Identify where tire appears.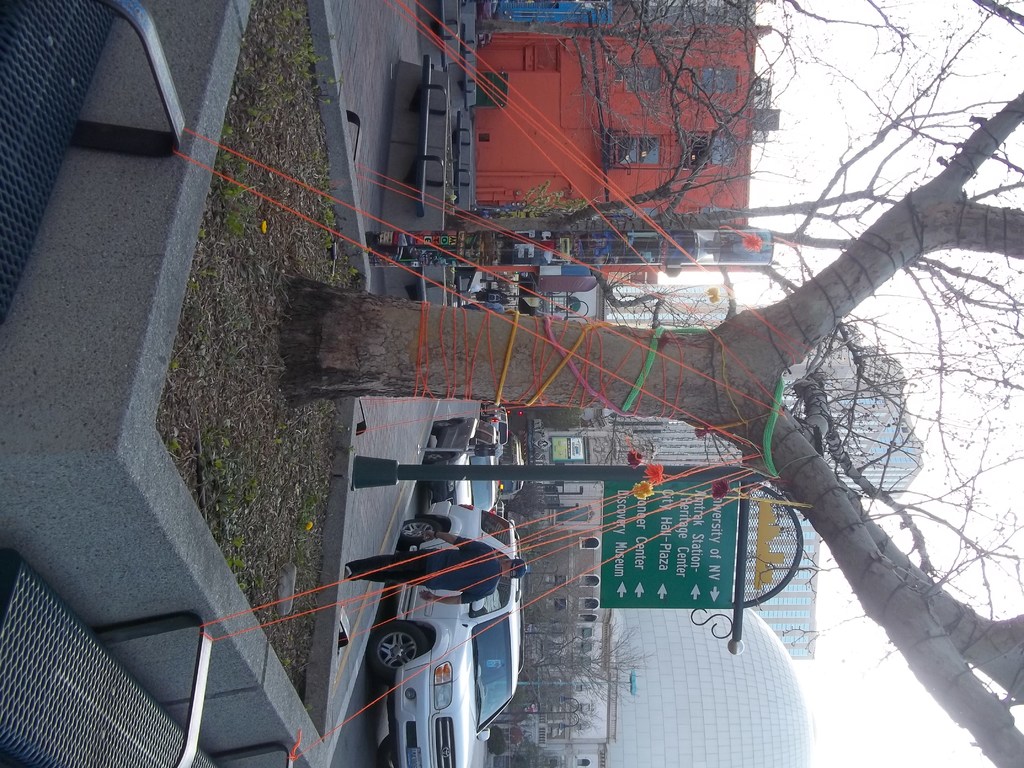
Appears at (365, 621, 429, 677).
